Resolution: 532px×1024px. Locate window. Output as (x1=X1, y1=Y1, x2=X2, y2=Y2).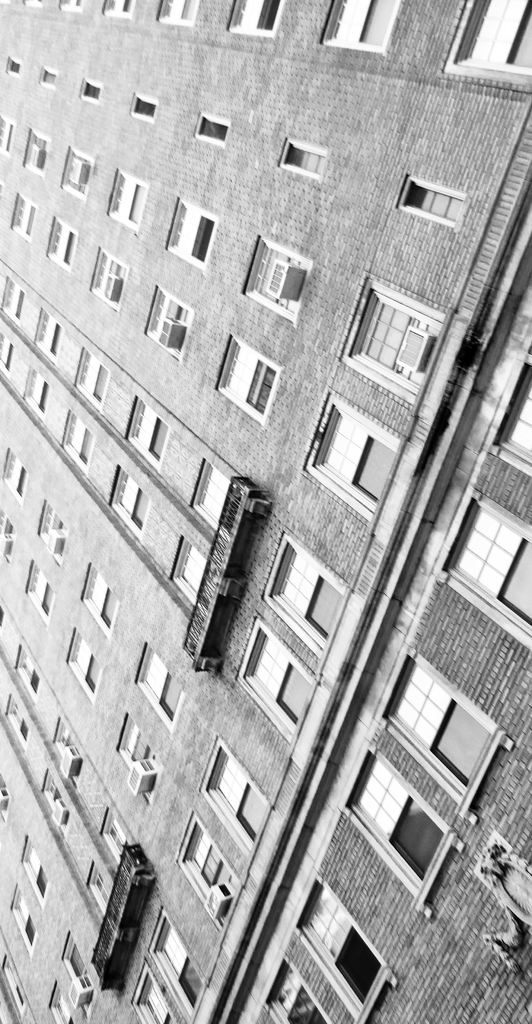
(x1=122, y1=400, x2=168, y2=467).
